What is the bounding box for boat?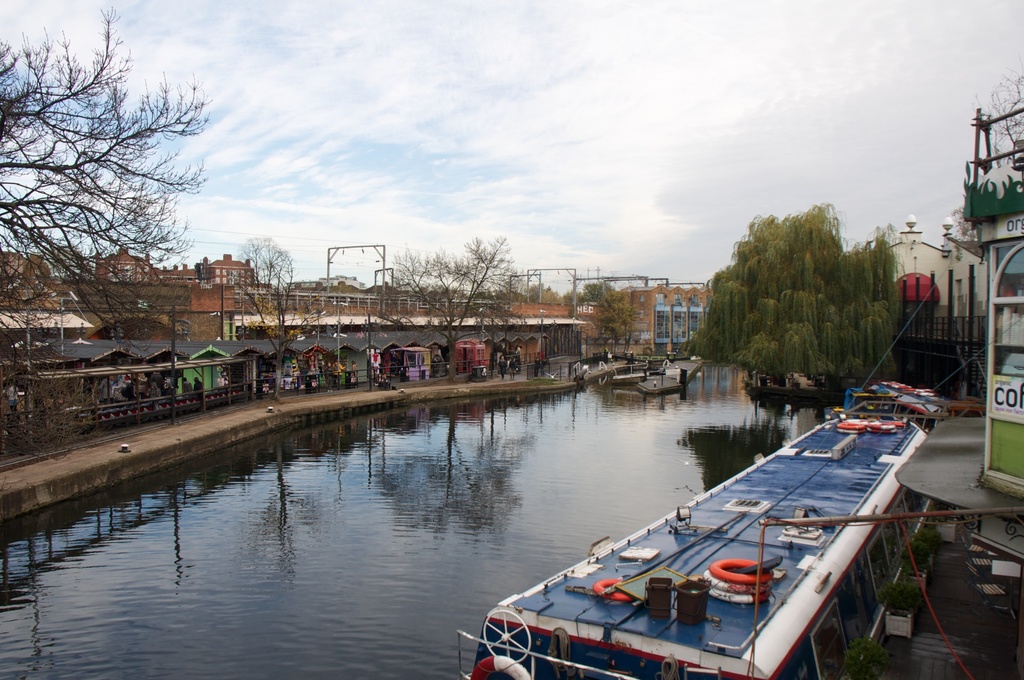
Rect(423, 396, 948, 679).
